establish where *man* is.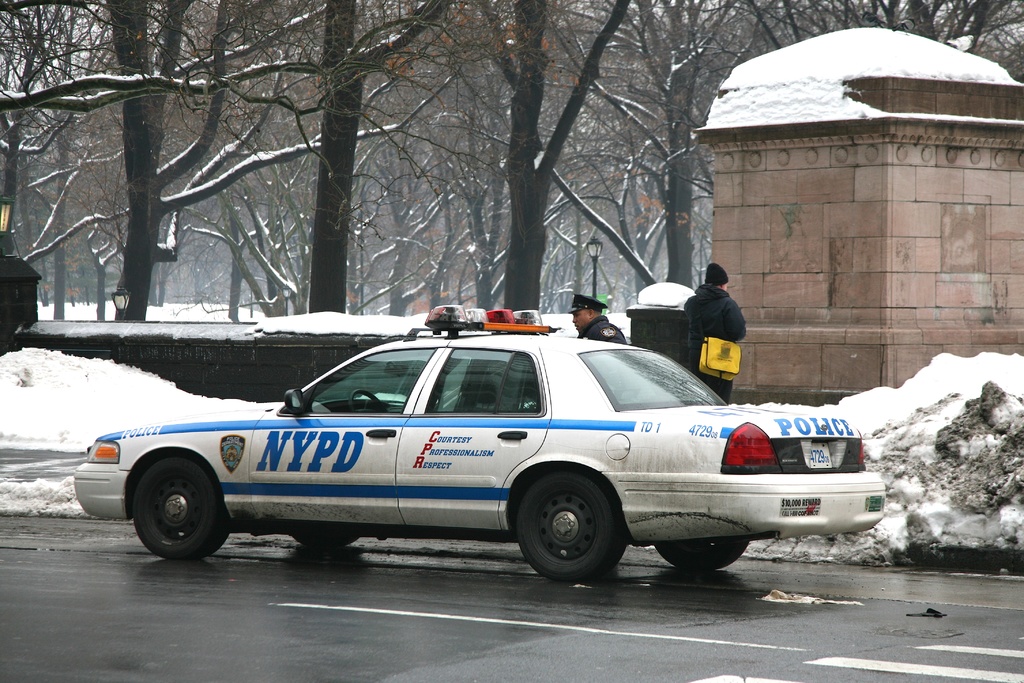
Established at [left=566, top=294, right=627, bottom=344].
